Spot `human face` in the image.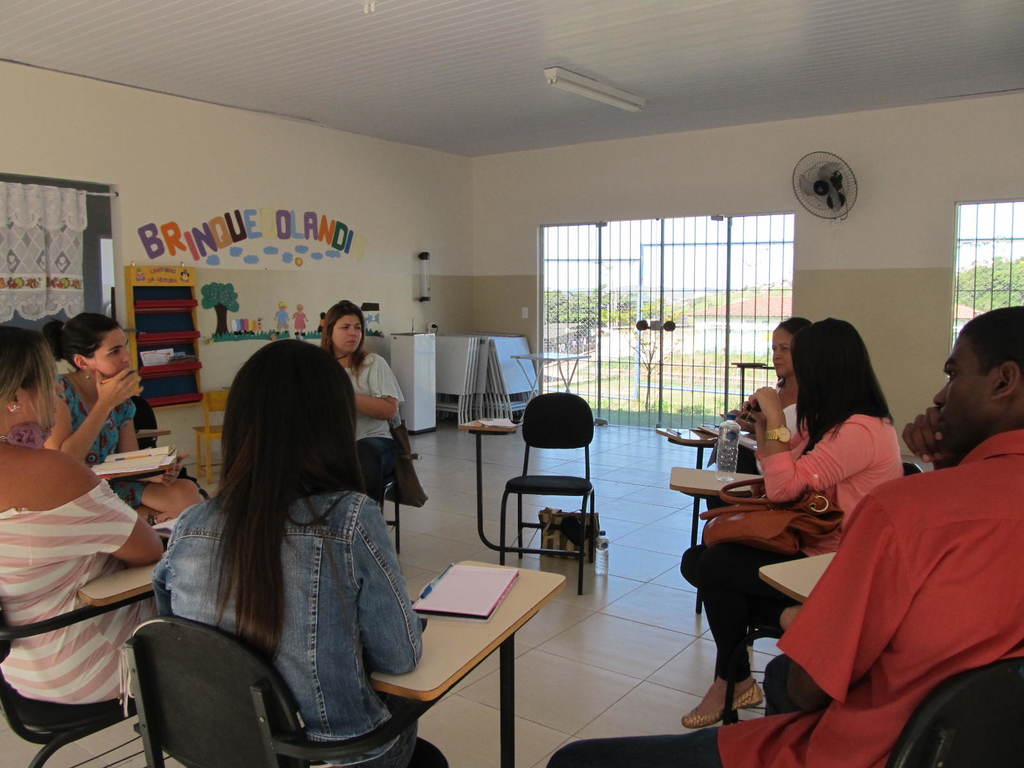
`human face` found at 33,373,63,426.
